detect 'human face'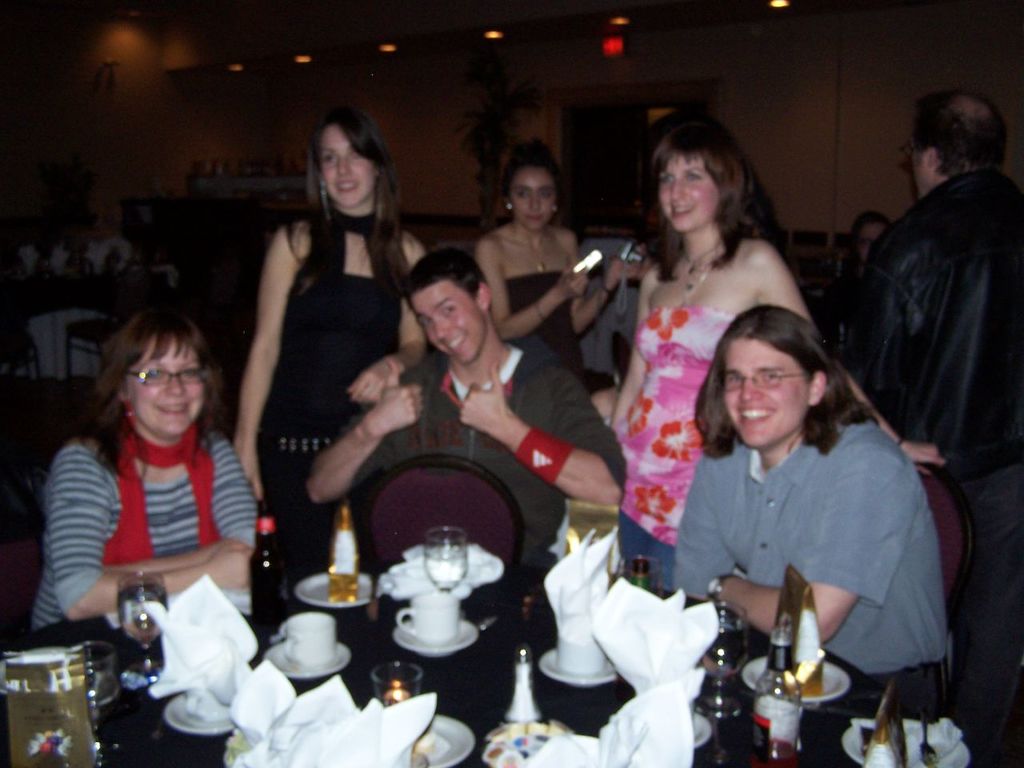
(x1=658, y1=154, x2=716, y2=232)
